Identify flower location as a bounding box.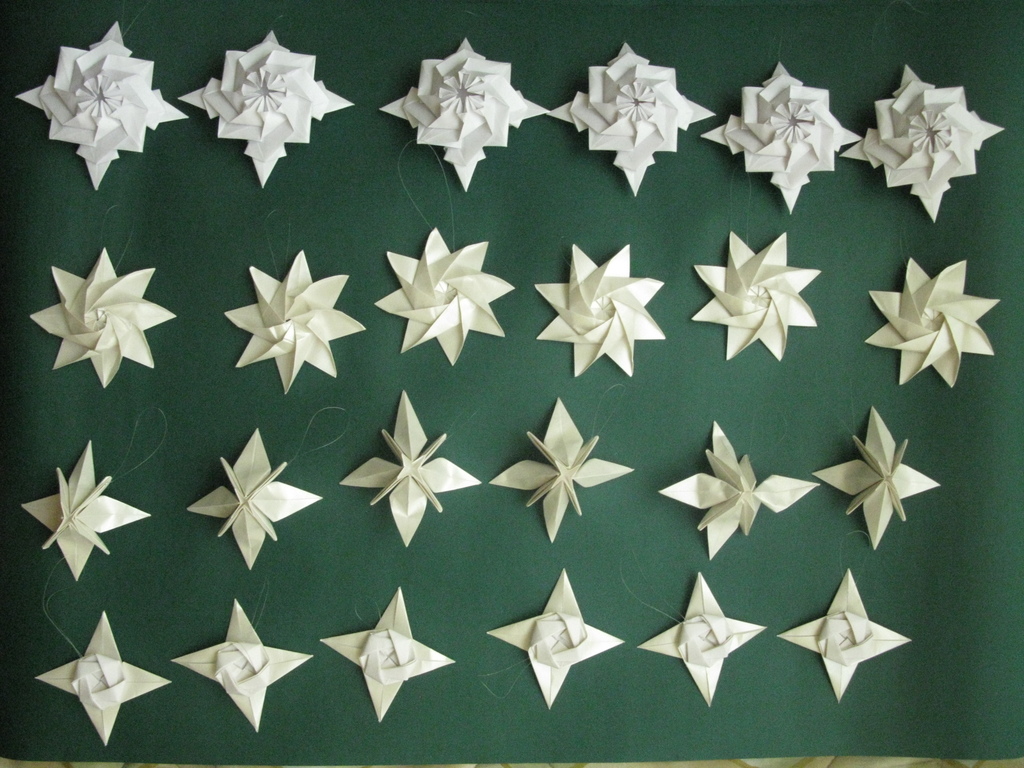
<bbox>810, 408, 938, 550</bbox>.
